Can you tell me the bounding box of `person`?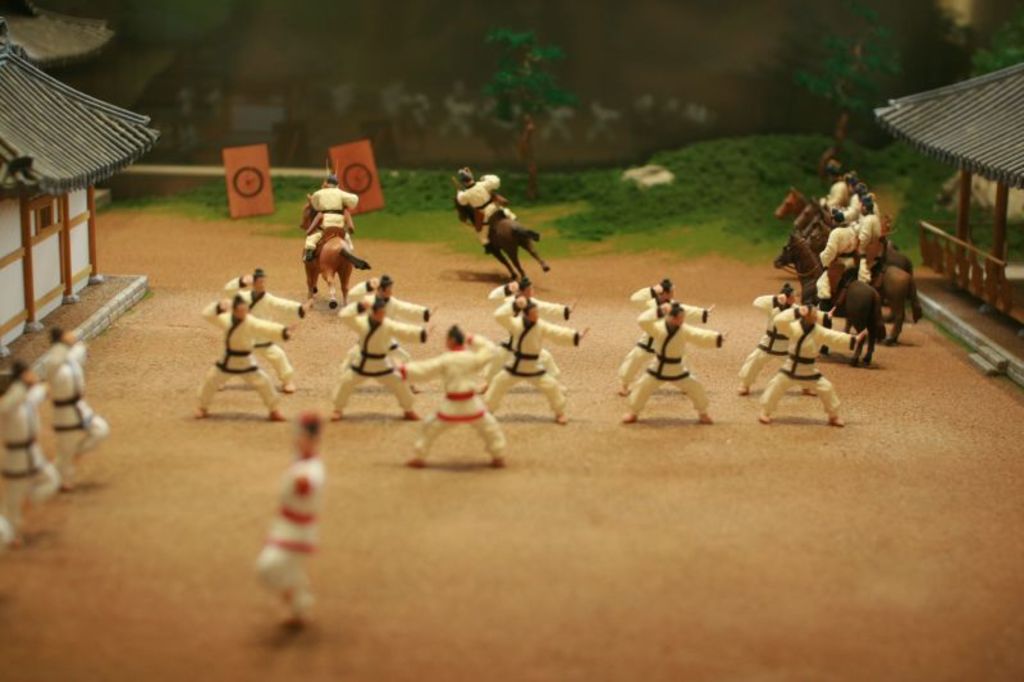
locate(736, 280, 838, 399).
